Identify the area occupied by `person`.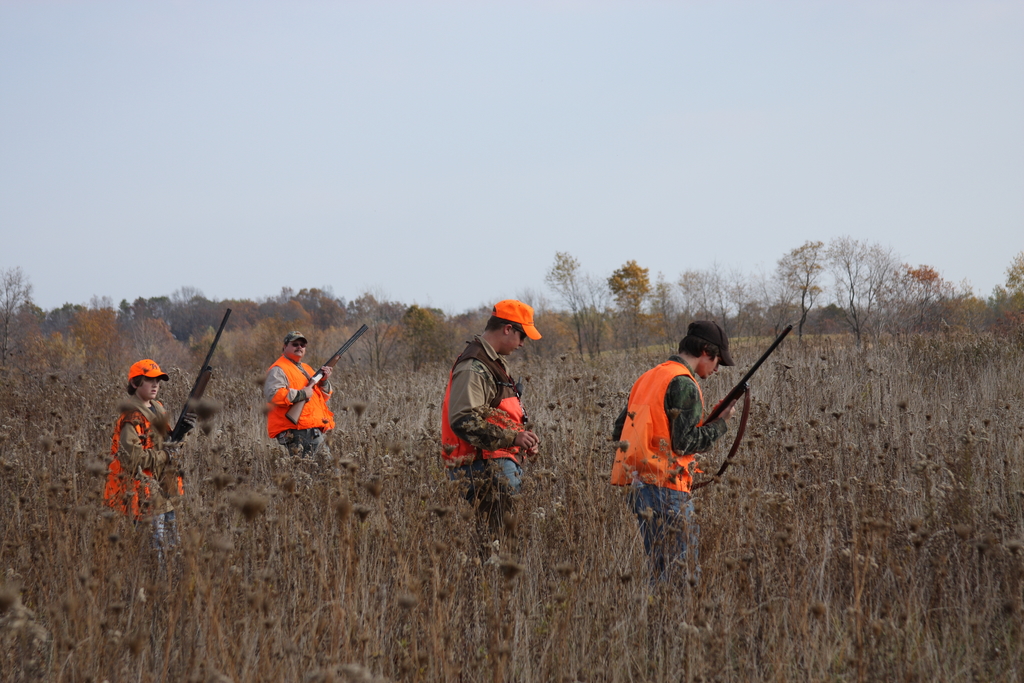
Area: rect(436, 296, 544, 504).
